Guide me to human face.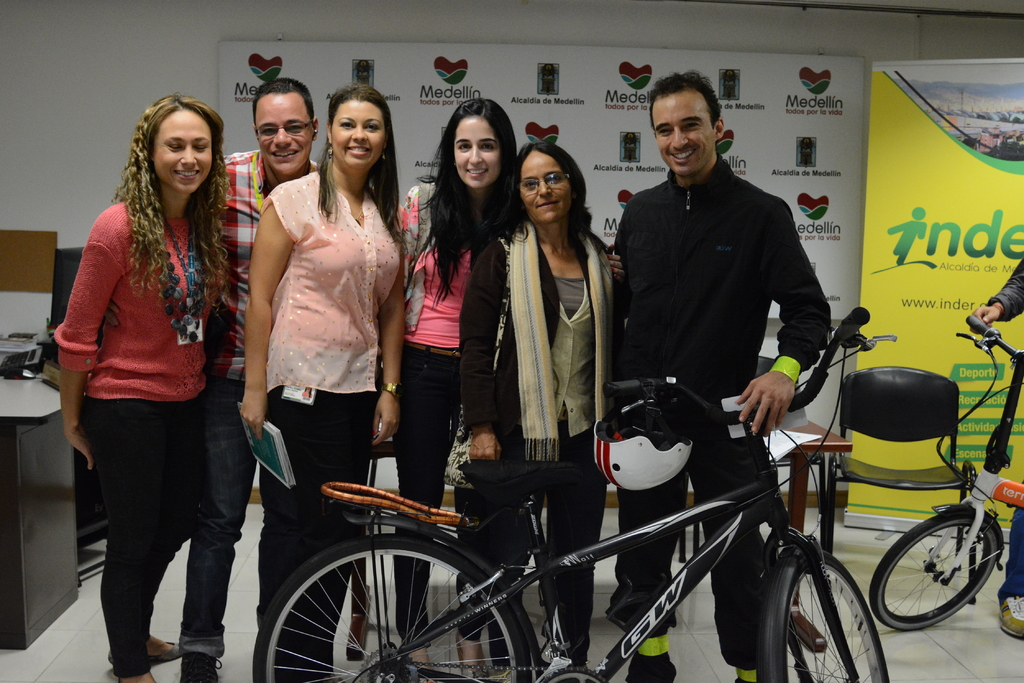
Guidance: {"left": 653, "top": 90, "right": 710, "bottom": 174}.
